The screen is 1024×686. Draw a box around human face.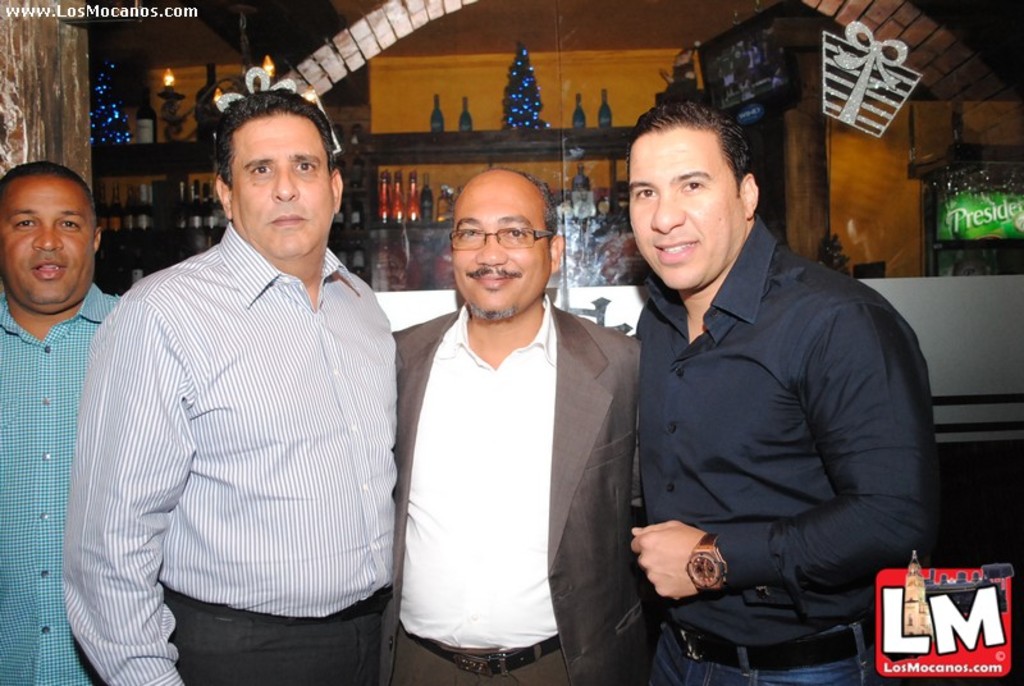
left=0, top=173, right=93, bottom=311.
